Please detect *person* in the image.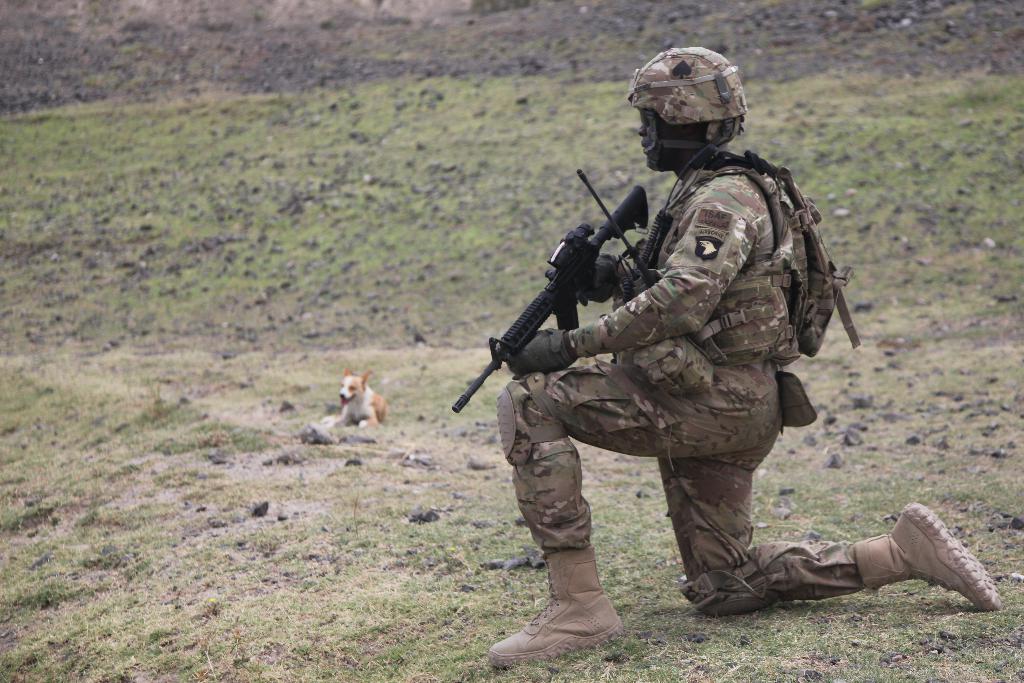
458 37 1006 672.
